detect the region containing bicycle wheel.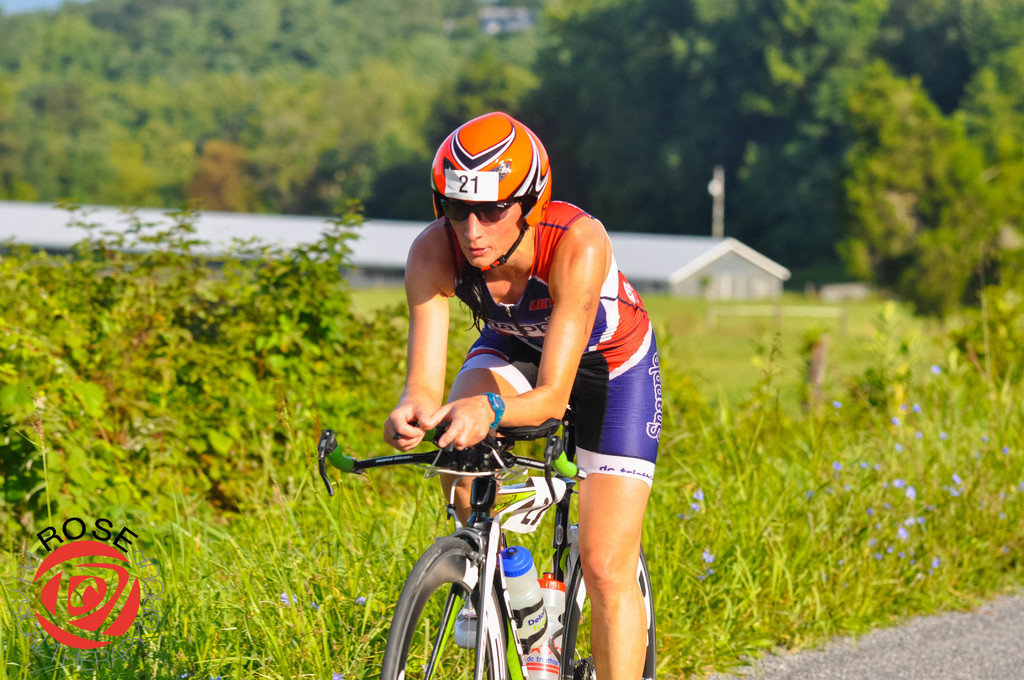
detection(380, 533, 514, 679).
